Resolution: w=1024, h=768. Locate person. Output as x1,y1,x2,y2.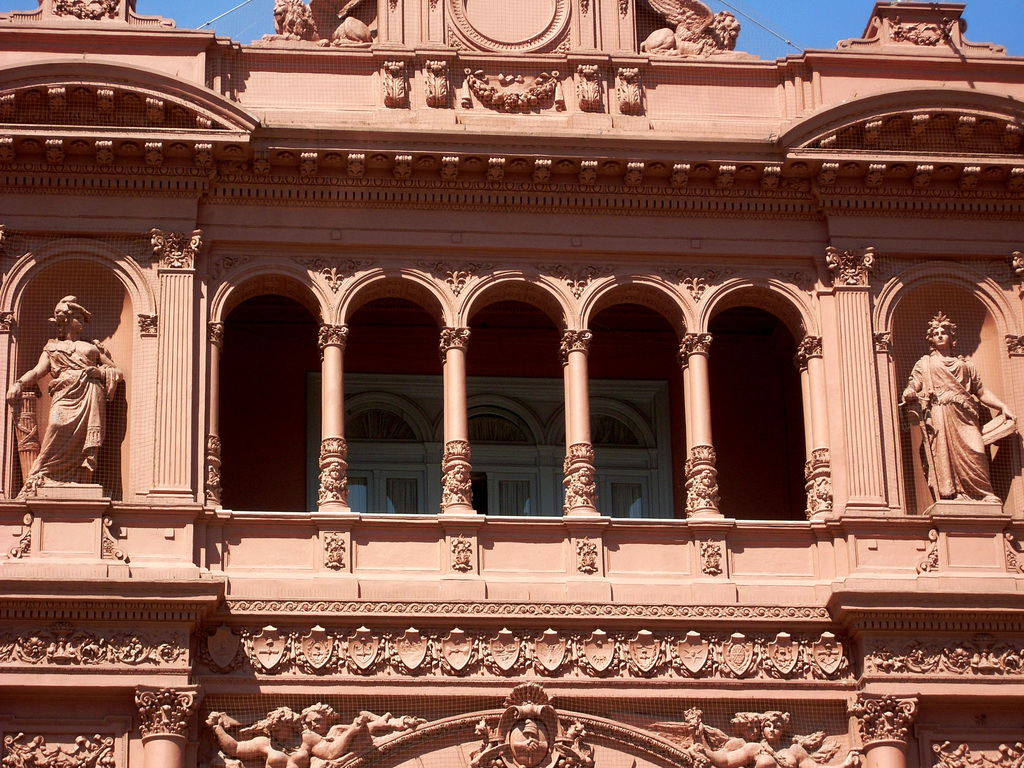
897,311,1016,505.
